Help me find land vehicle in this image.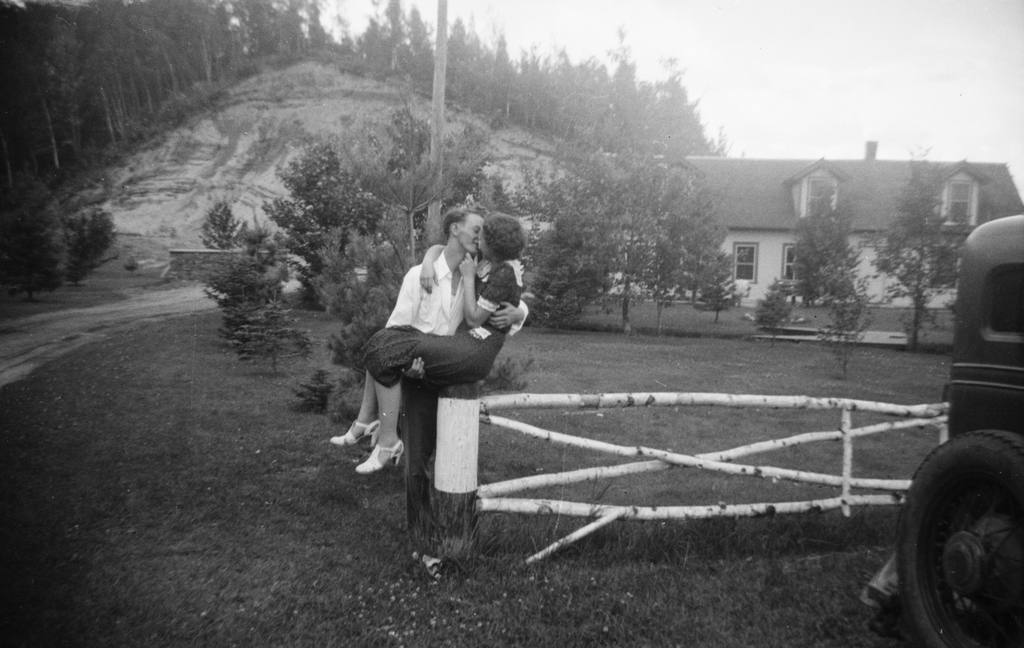
Found it: select_region(884, 200, 1023, 647).
